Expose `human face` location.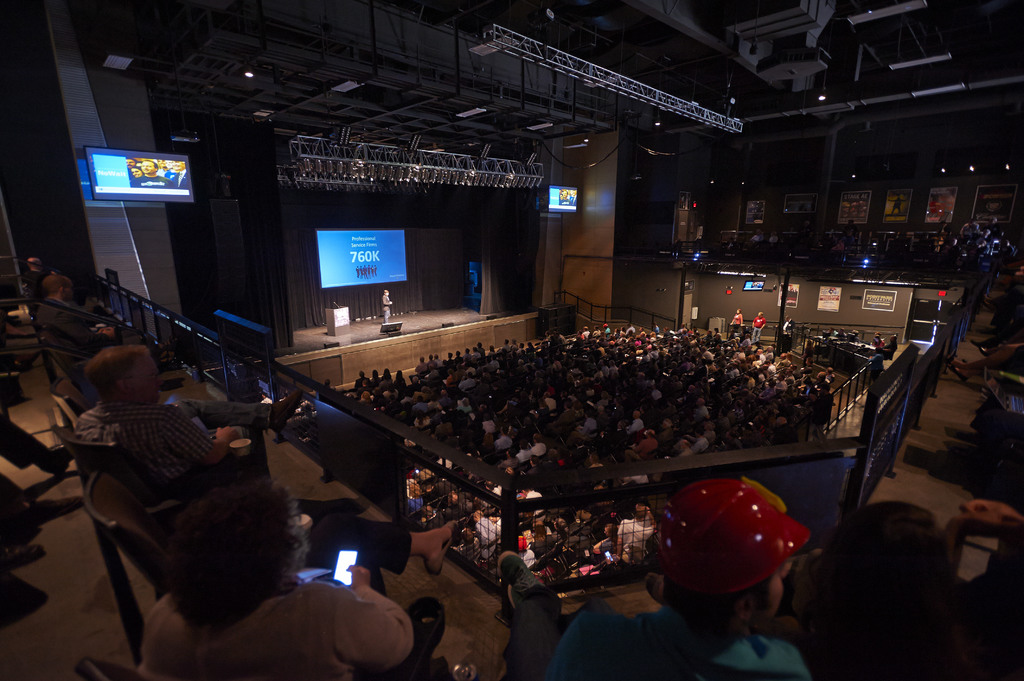
Exposed at [x1=785, y1=317, x2=790, y2=322].
